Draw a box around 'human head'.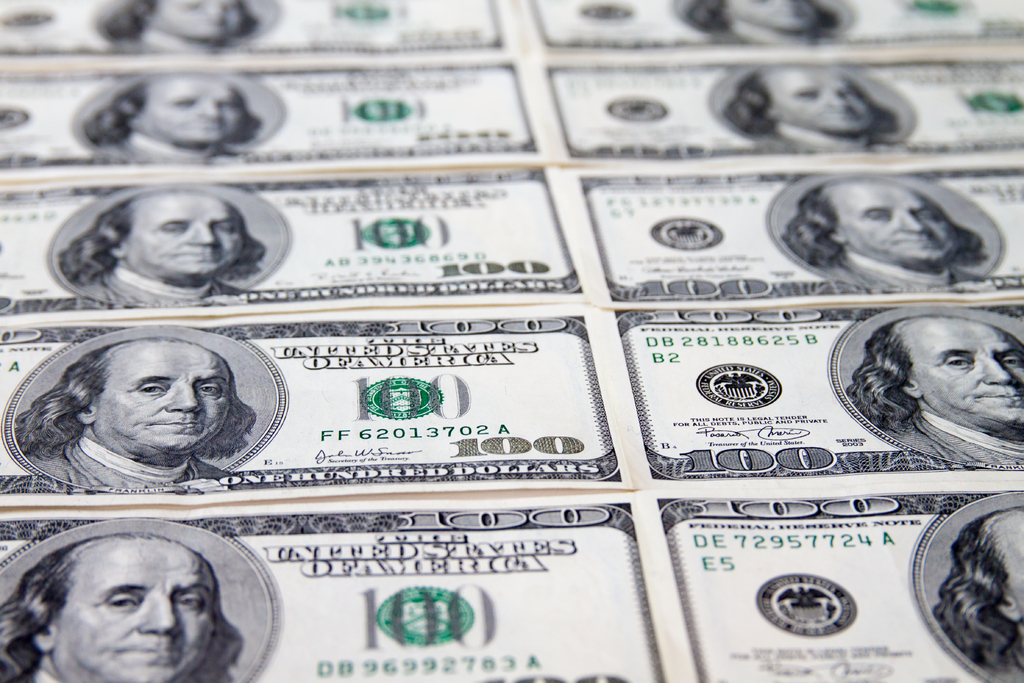
select_region(41, 549, 208, 681).
